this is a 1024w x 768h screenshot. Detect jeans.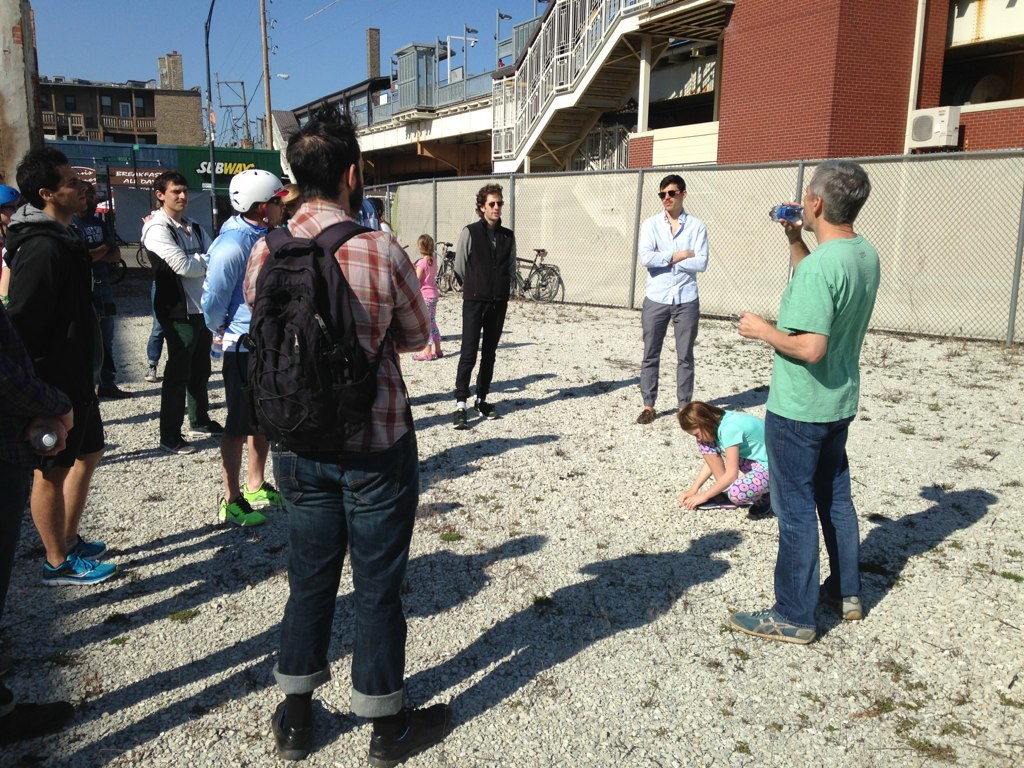
left=258, top=431, right=414, bottom=732.
